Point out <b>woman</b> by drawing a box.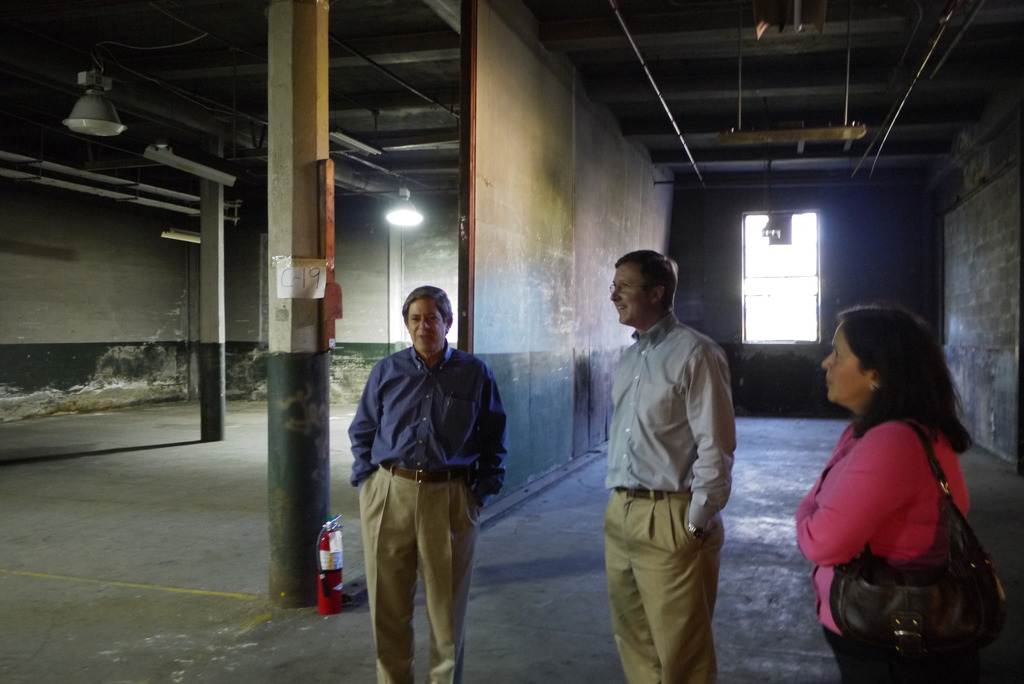
region(799, 301, 1000, 683).
